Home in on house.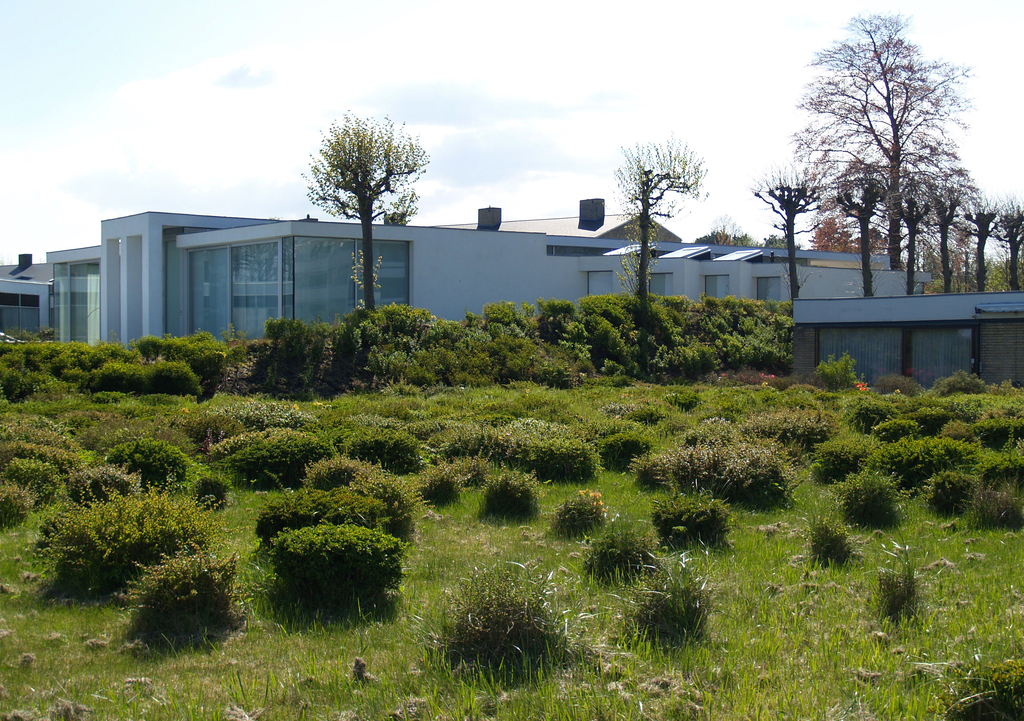
Homed in at {"left": 2, "top": 250, "right": 43, "bottom": 289}.
